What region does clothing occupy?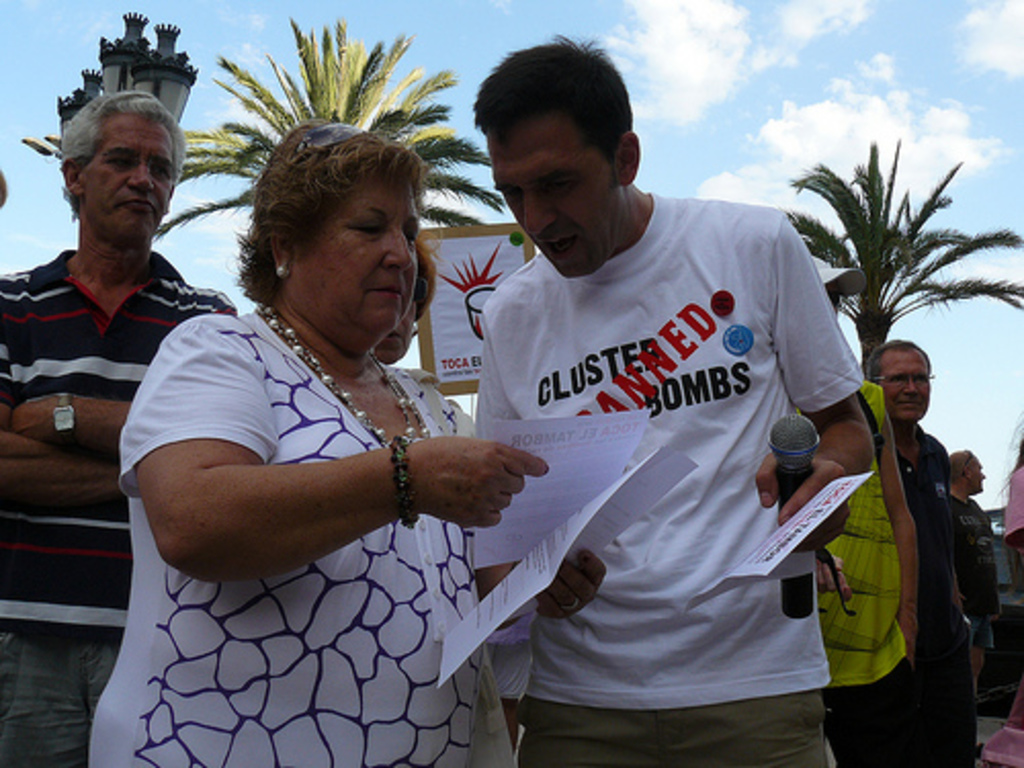
x1=815, y1=385, x2=989, y2=766.
